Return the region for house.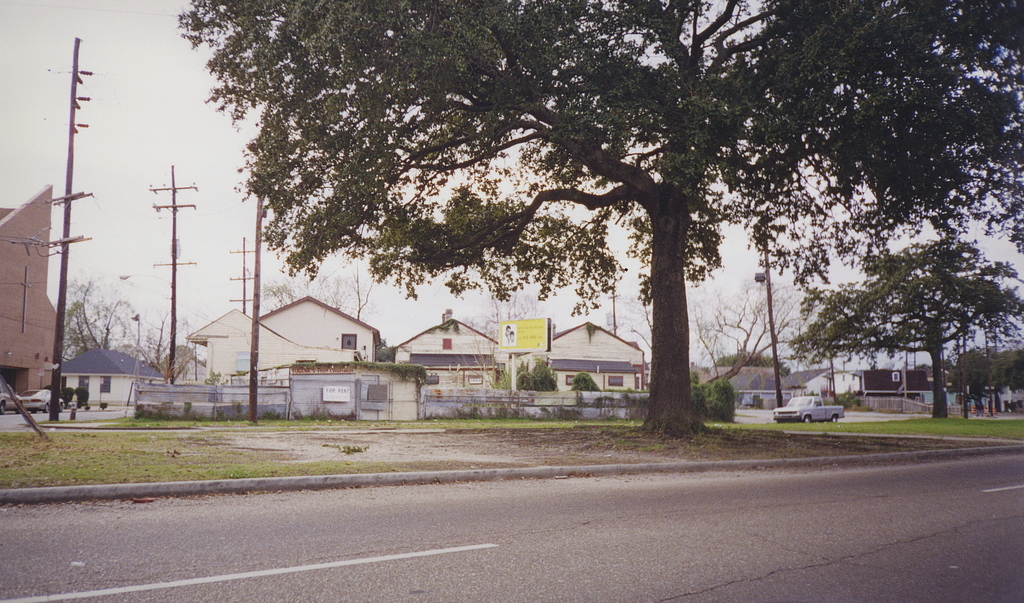
box=[179, 279, 431, 426].
